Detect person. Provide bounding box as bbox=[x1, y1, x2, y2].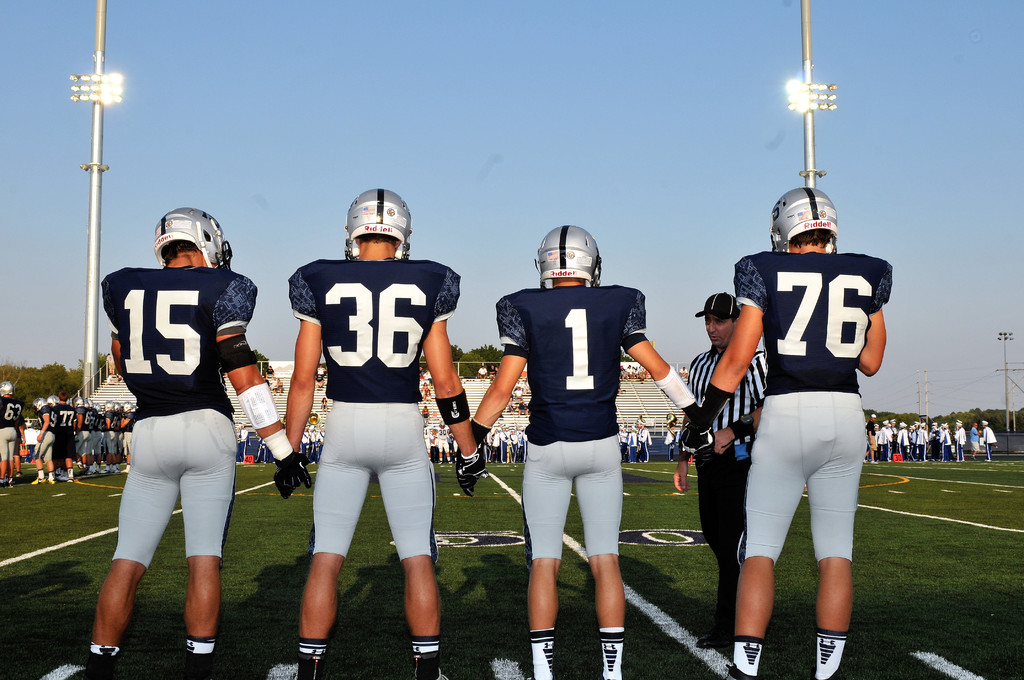
bbox=[47, 394, 75, 486].
